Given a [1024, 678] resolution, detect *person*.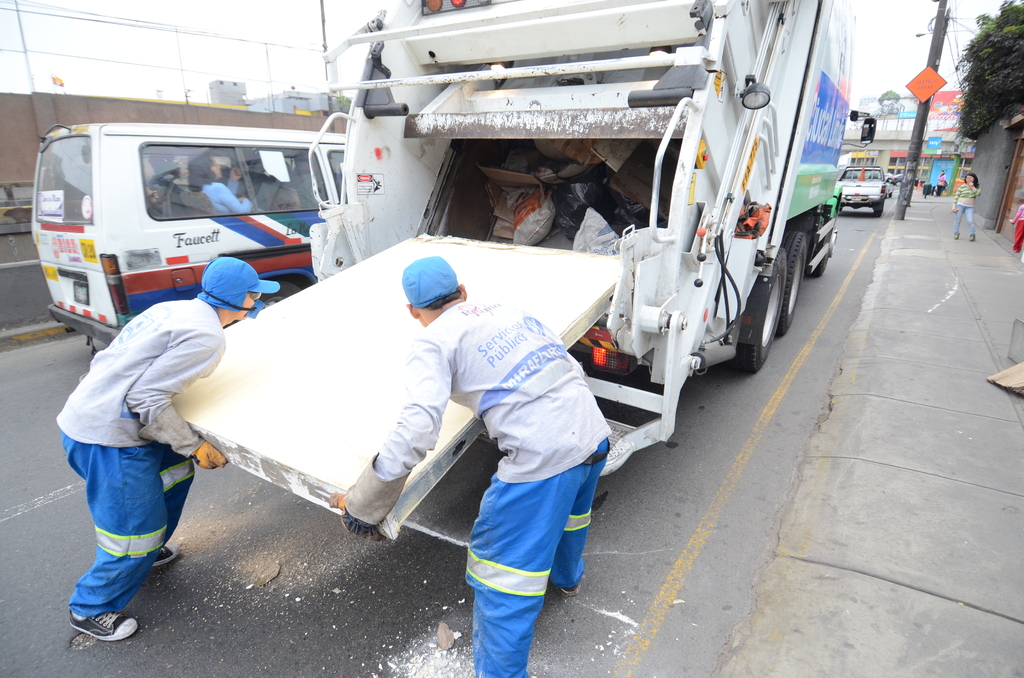
Rect(950, 170, 982, 241).
